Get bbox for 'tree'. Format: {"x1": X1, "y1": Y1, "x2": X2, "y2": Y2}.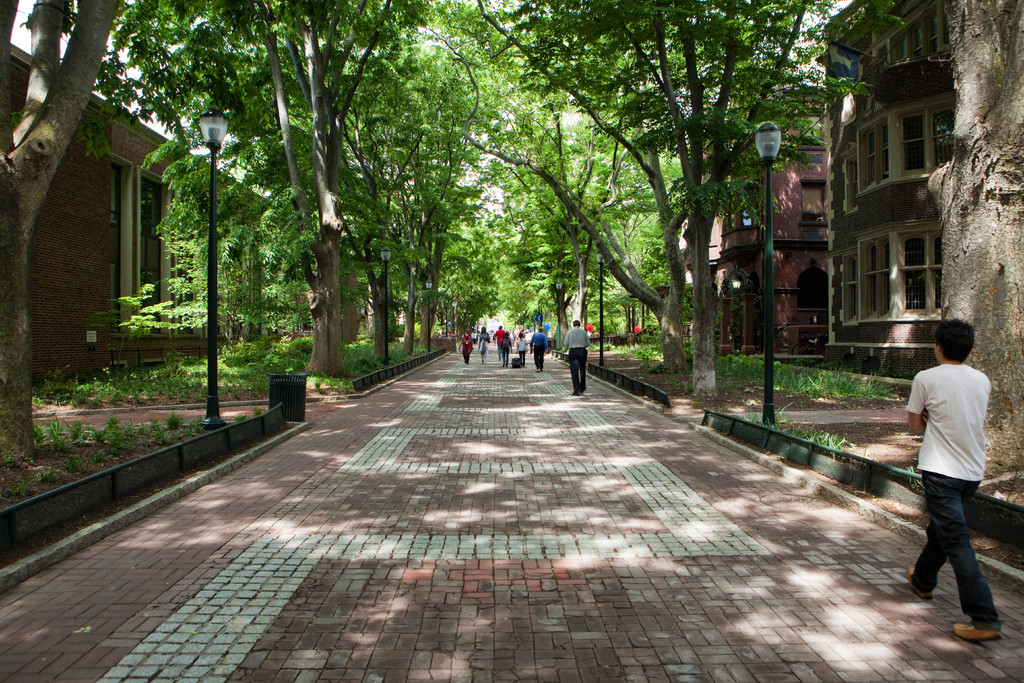
{"x1": 96, "y1": 0, "x2": 457, "y2": 389}.
